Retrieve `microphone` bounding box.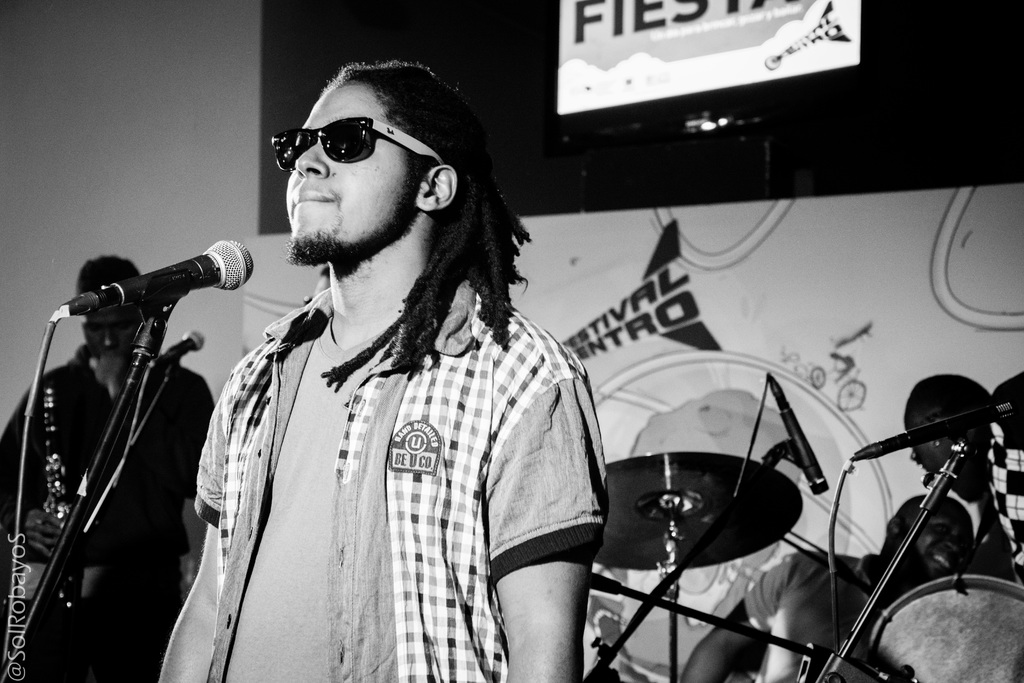
Bounding box: (63,233,261,318).
